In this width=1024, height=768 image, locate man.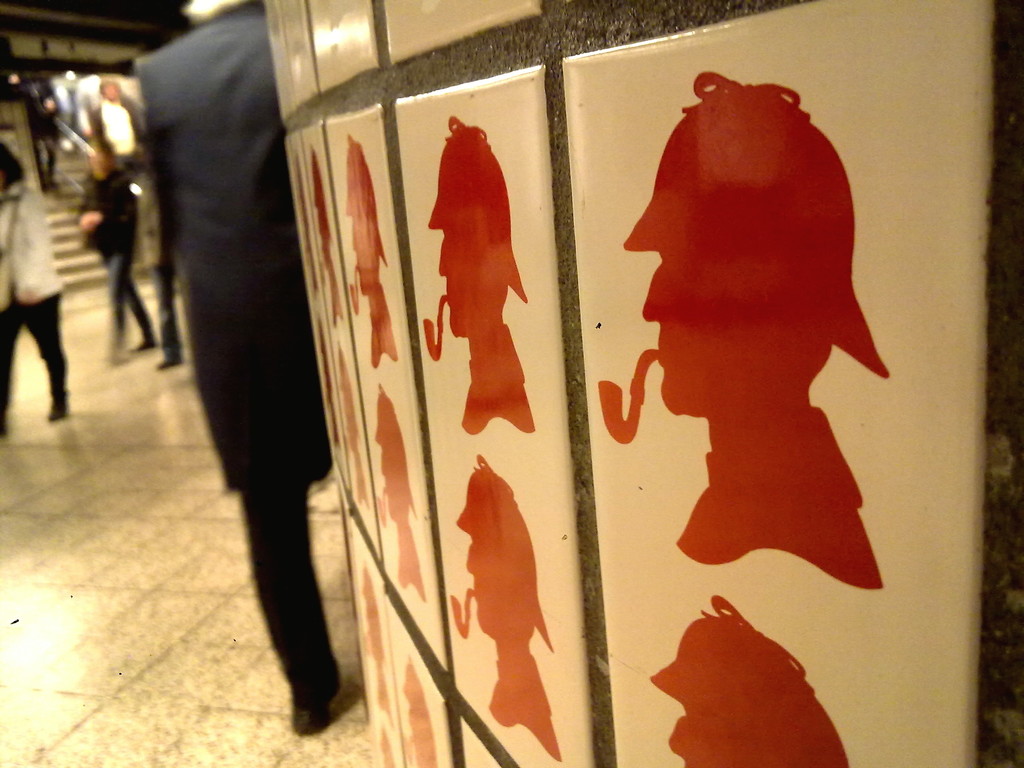
Bounding box: select_region(369, 382, 424, 603).
